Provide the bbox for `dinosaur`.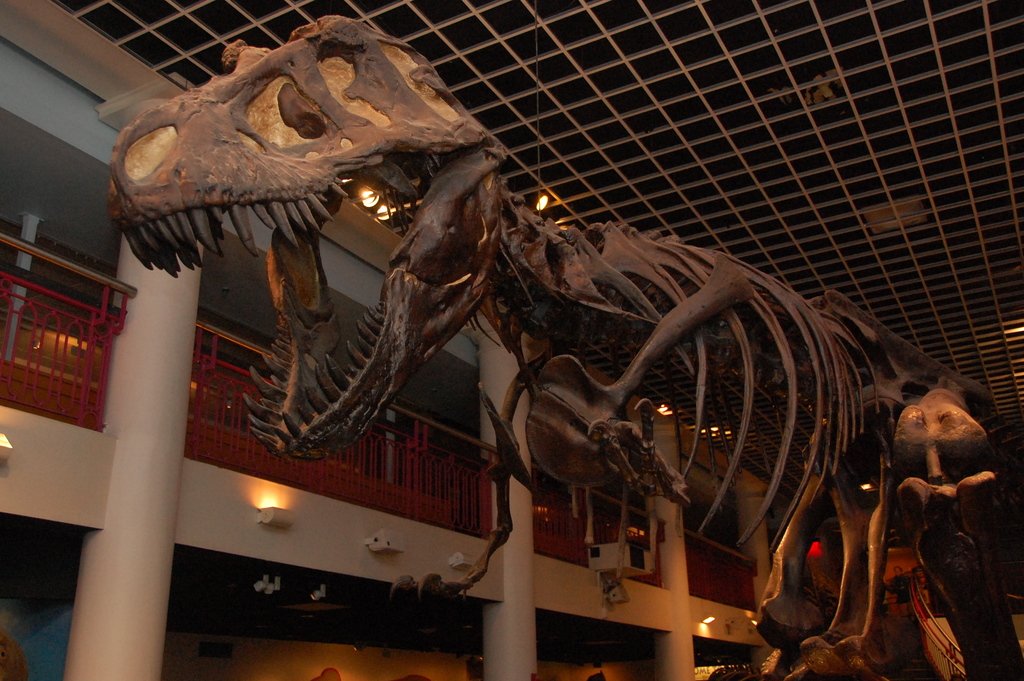
[102,15,1022,680].
